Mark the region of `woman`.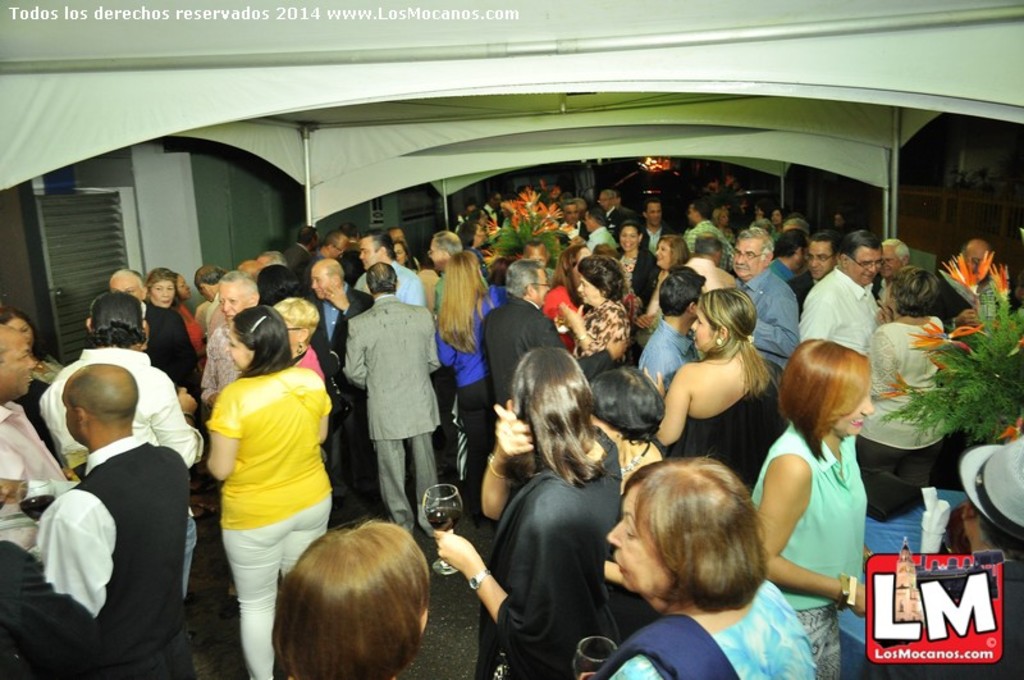
Region: detection(558, 254, 626, 362).
